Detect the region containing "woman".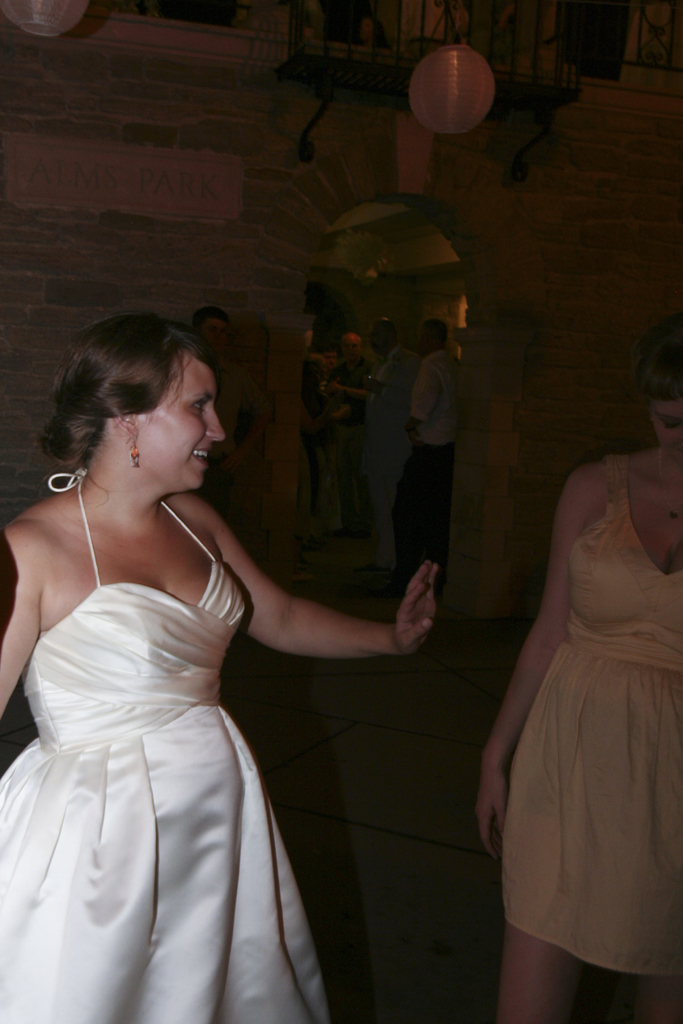
<box>3,297,395,1012</box>.
